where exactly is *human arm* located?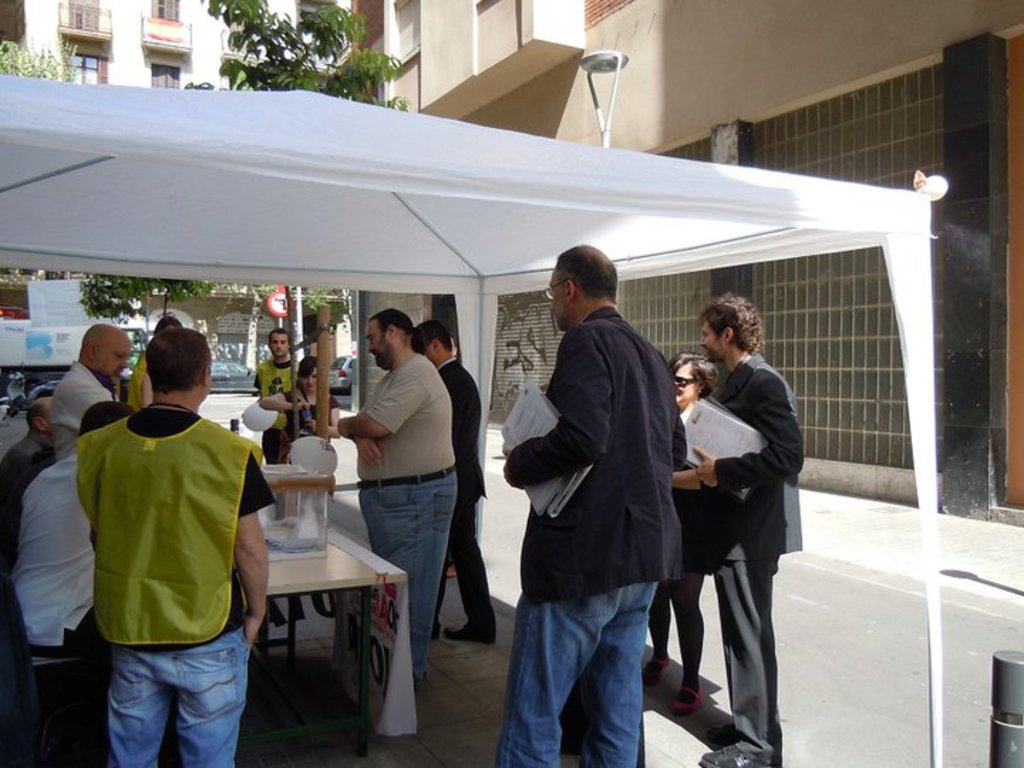
Its bounding box is <box>334,367,425,439</box>.
